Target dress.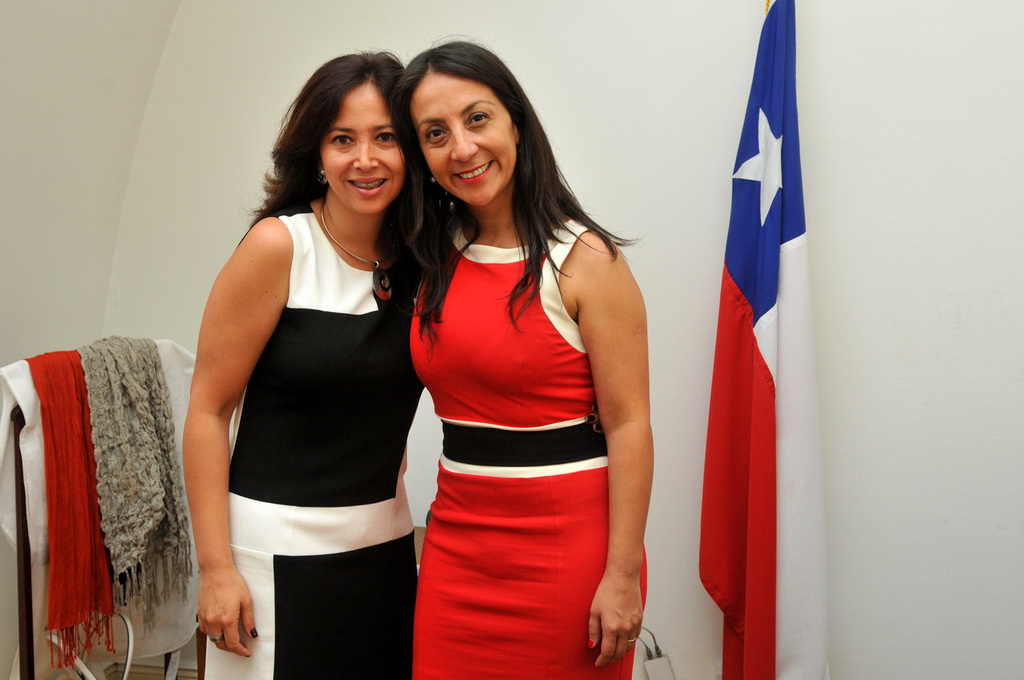
Target region: box(401, 216, 653, 674).
